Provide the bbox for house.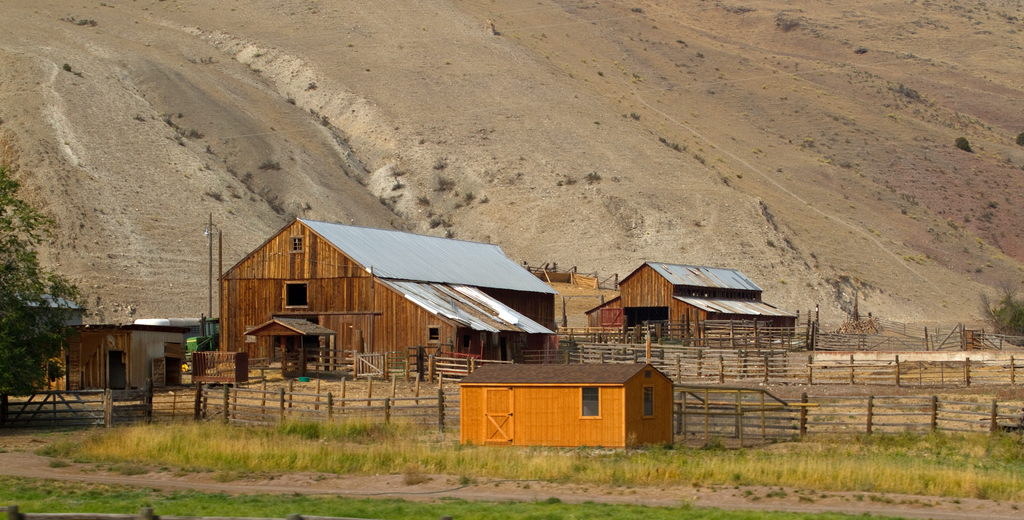
rect(456, 353, 676, 451).
